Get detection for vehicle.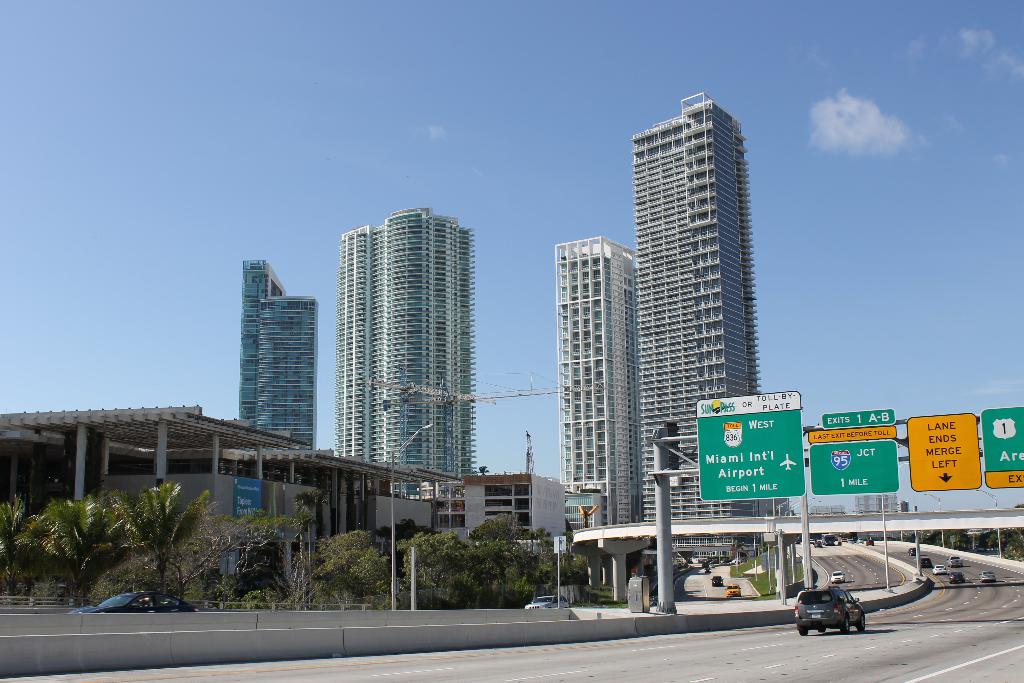
Detection: [x1=934, y1=562, x2=948, y2=575].
